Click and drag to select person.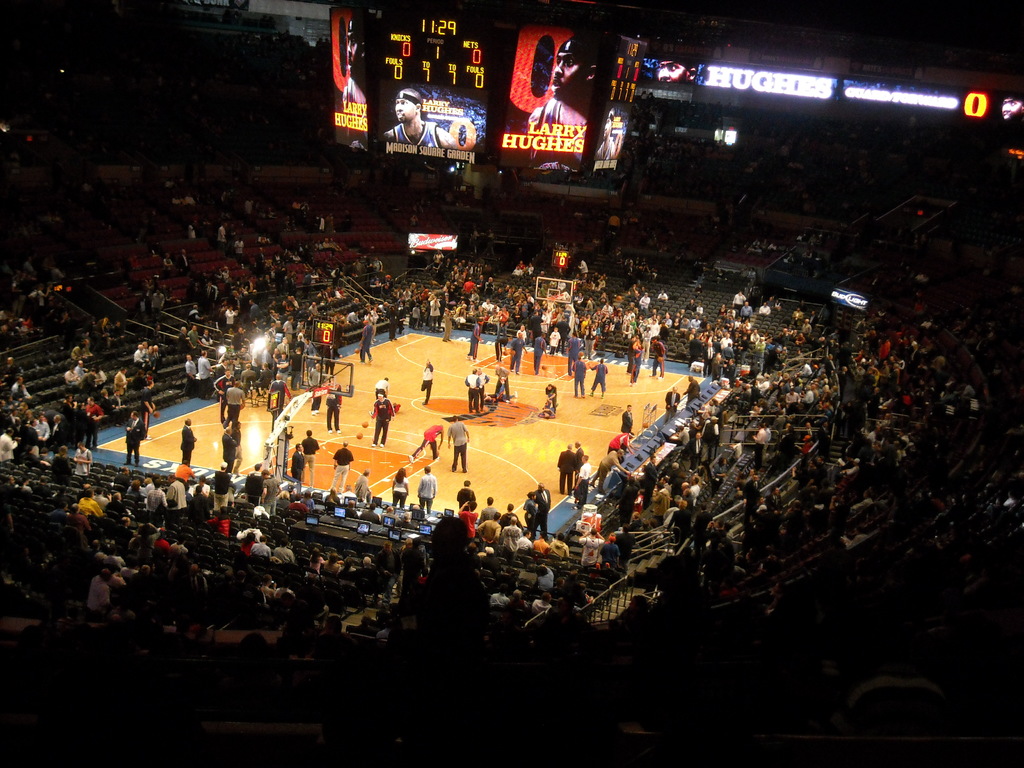
Selection: (x1=666, y1=386, x2=680, y2=422).
